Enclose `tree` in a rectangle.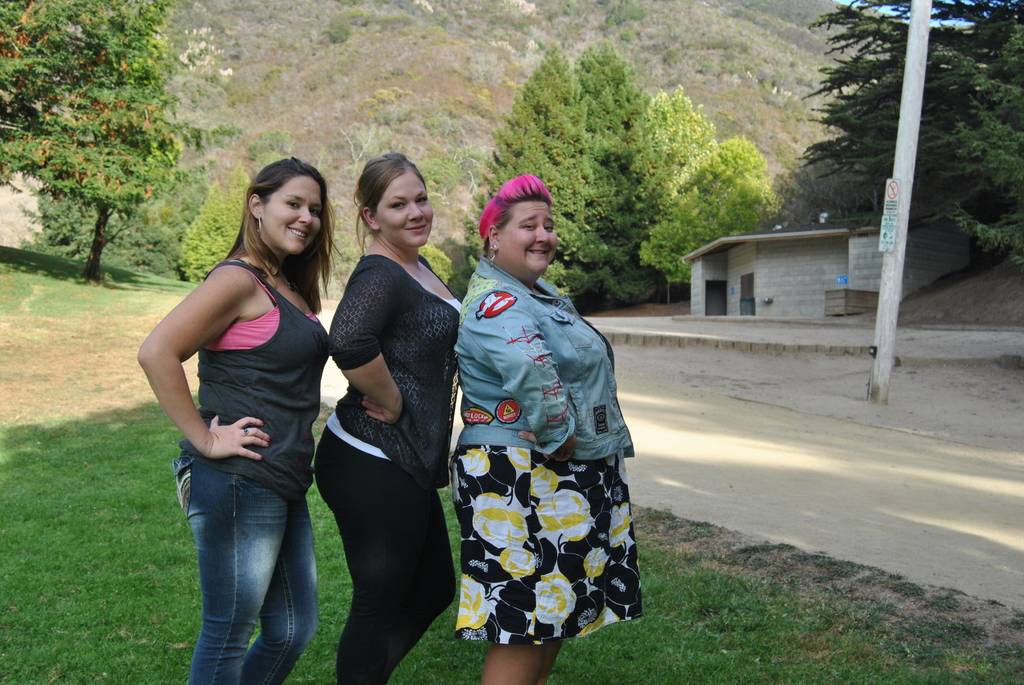
rect(166, 183, 246, 278).
